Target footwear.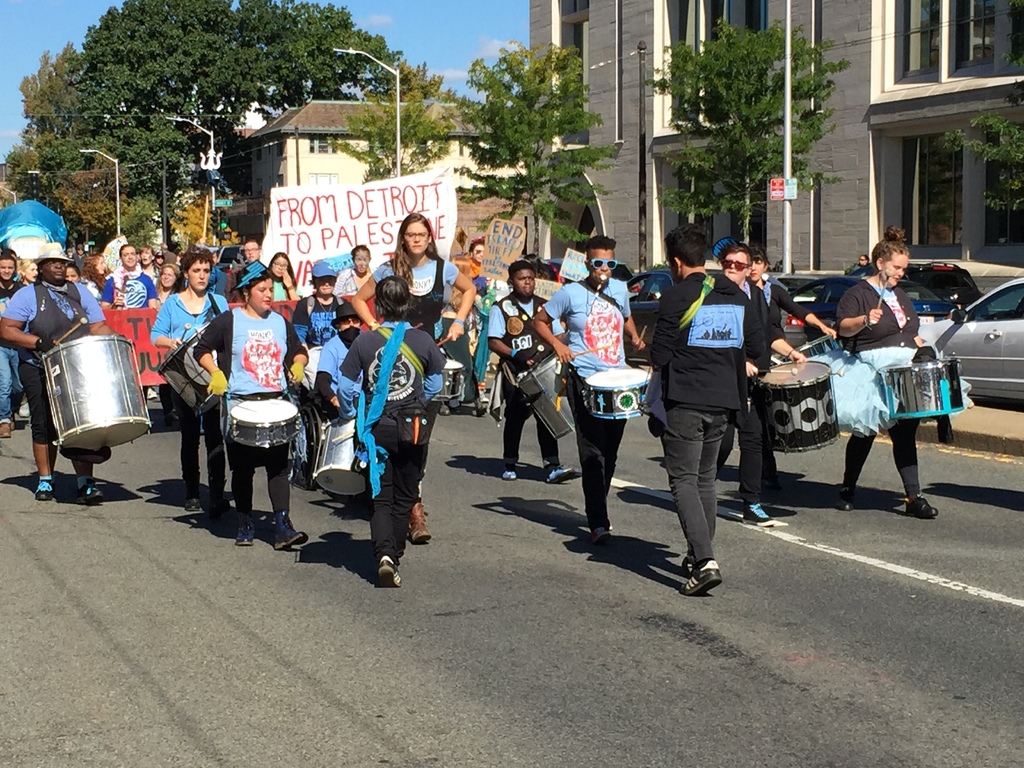
Target region: crop(372, 555, 401, 589).
